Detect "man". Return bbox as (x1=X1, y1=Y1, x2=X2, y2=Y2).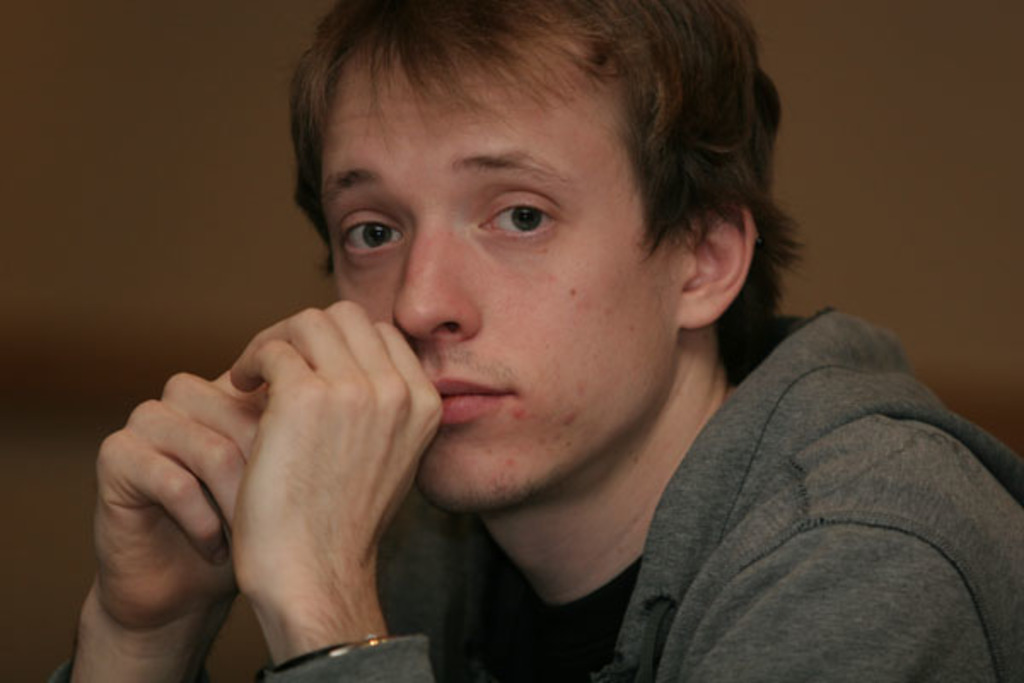
(x1=46, y1=0, x2=1022, y2=681).
